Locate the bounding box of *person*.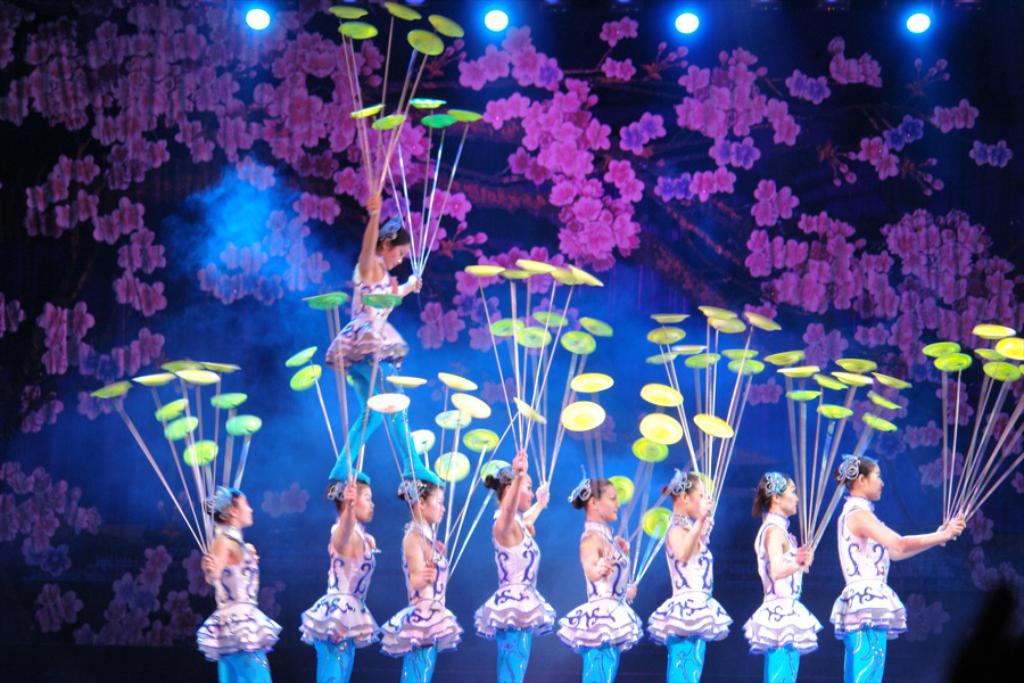
Bounding box: 742, 472, 819, 682.
